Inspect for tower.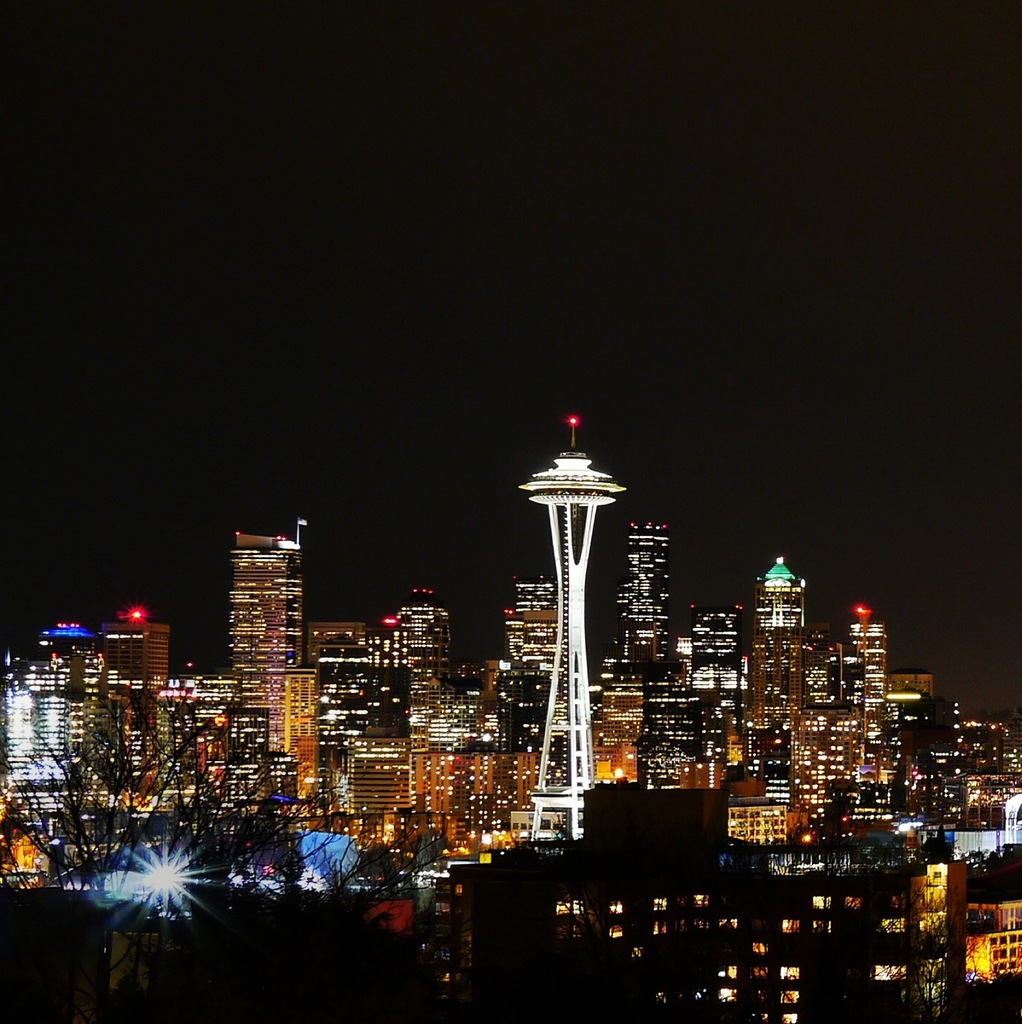
Inspection: [x1=10, y1=627, x2=80, y2=797].
